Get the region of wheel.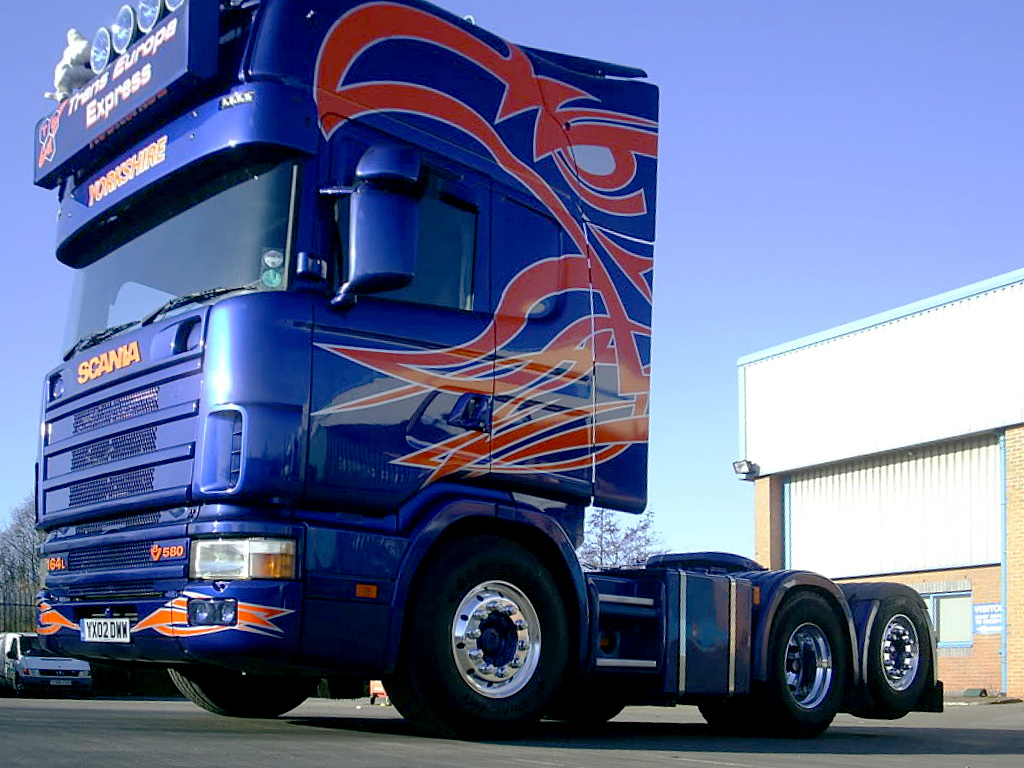
(871, 606, 932, 707).
